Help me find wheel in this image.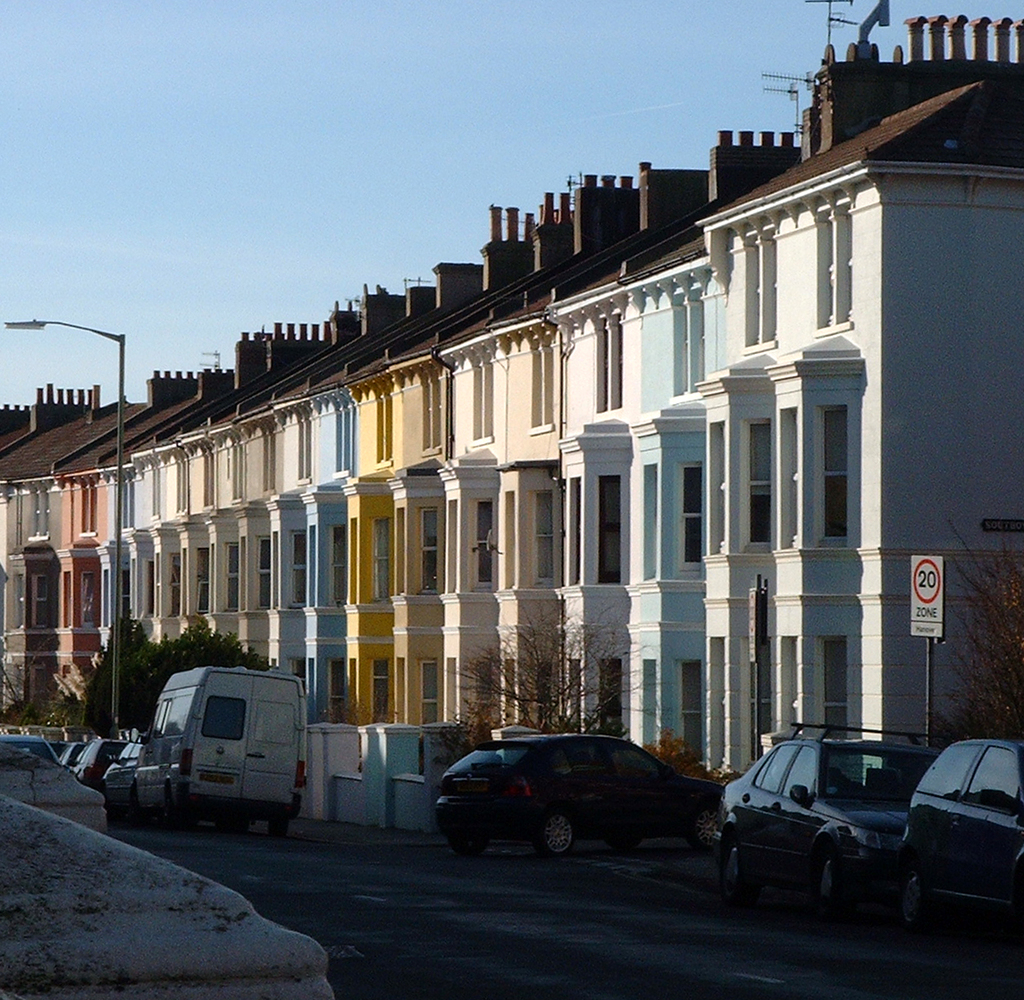
Found it: (712, 831, 757, 899).
